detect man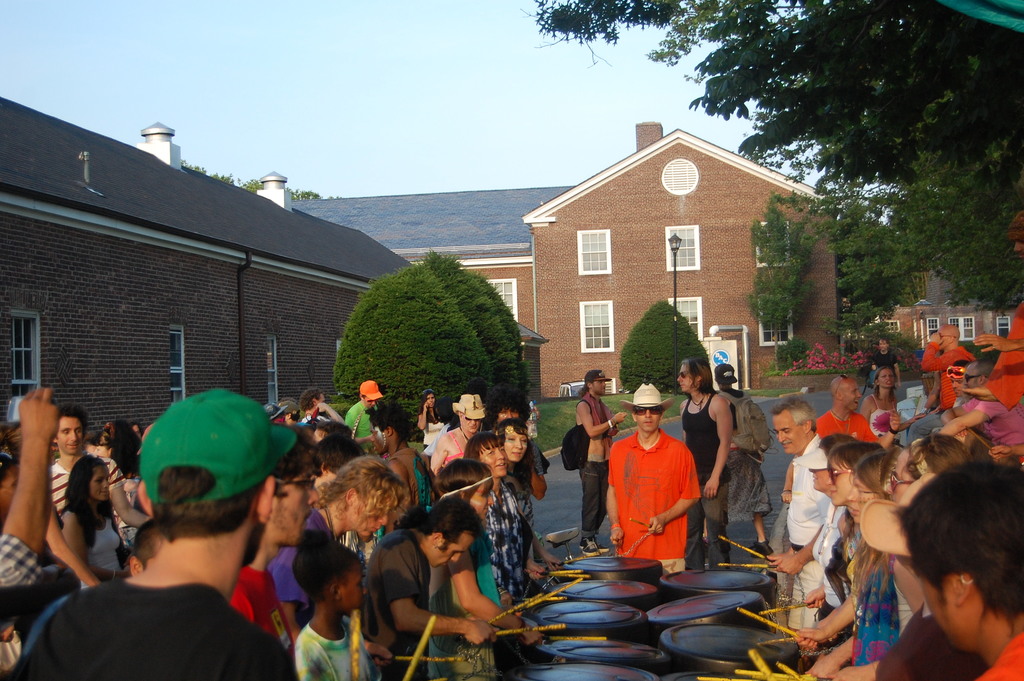
(left=0, top=386, right=60, bottom=585)
